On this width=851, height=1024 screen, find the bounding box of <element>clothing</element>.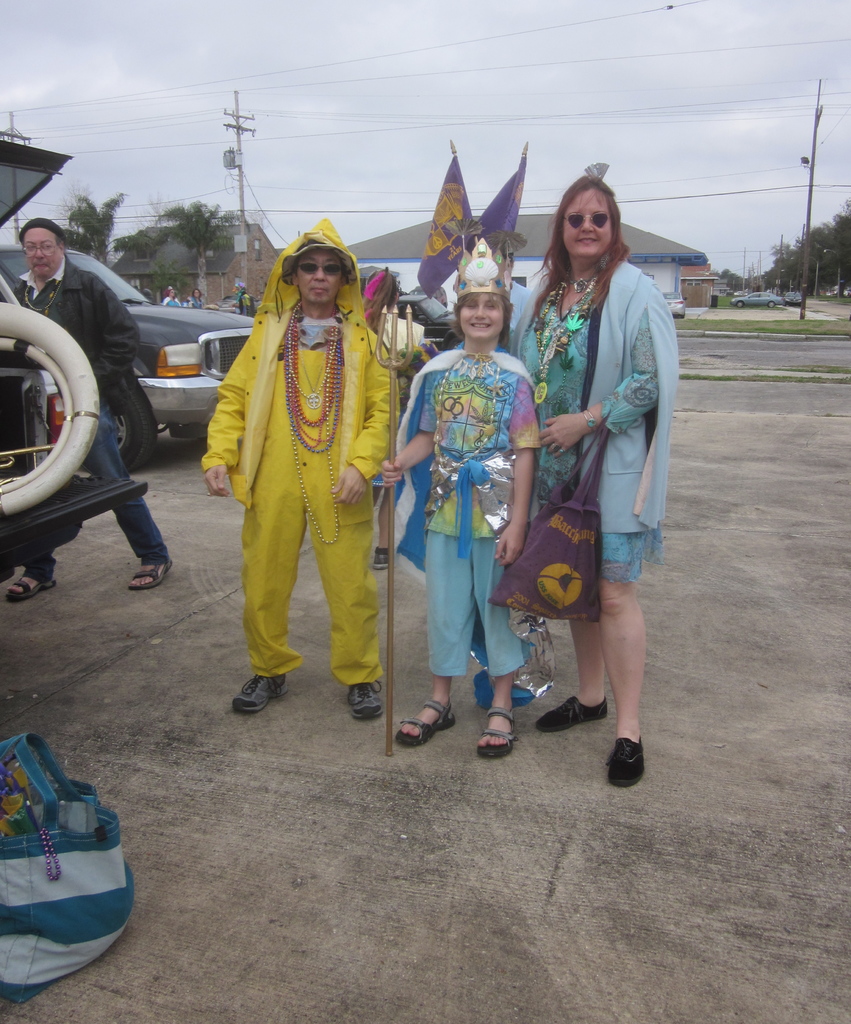
Bounding box: x1=0, y1=254, x2=170, y2=583.
